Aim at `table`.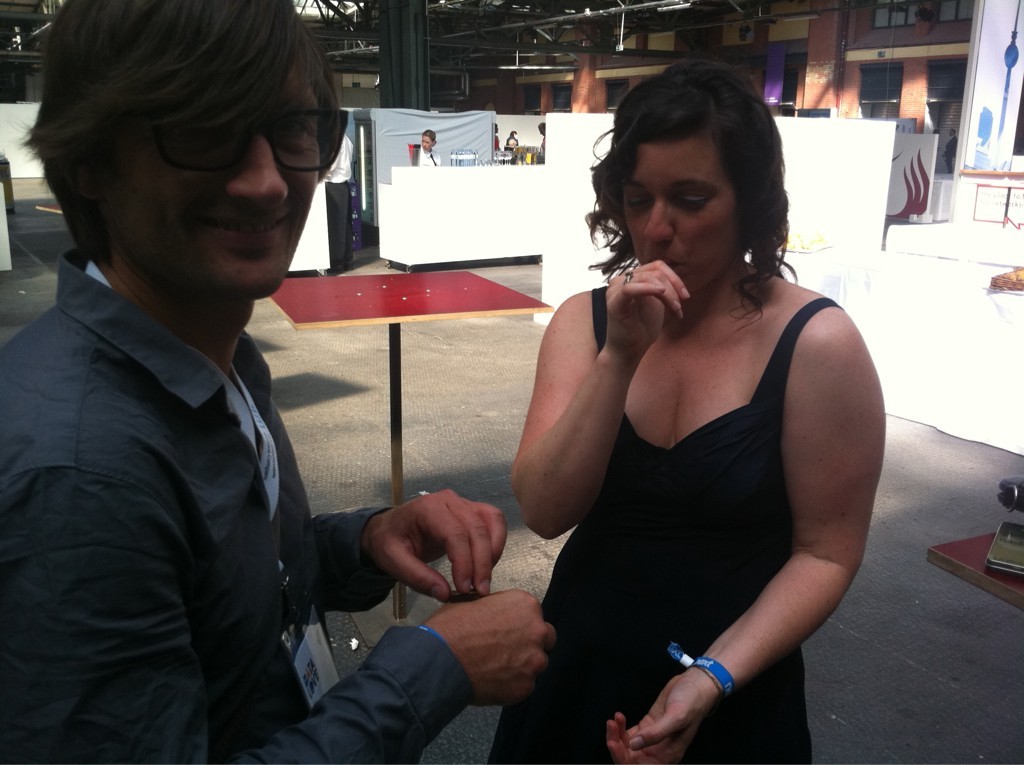
Aimed at crop(267, 269, 547, 618).
